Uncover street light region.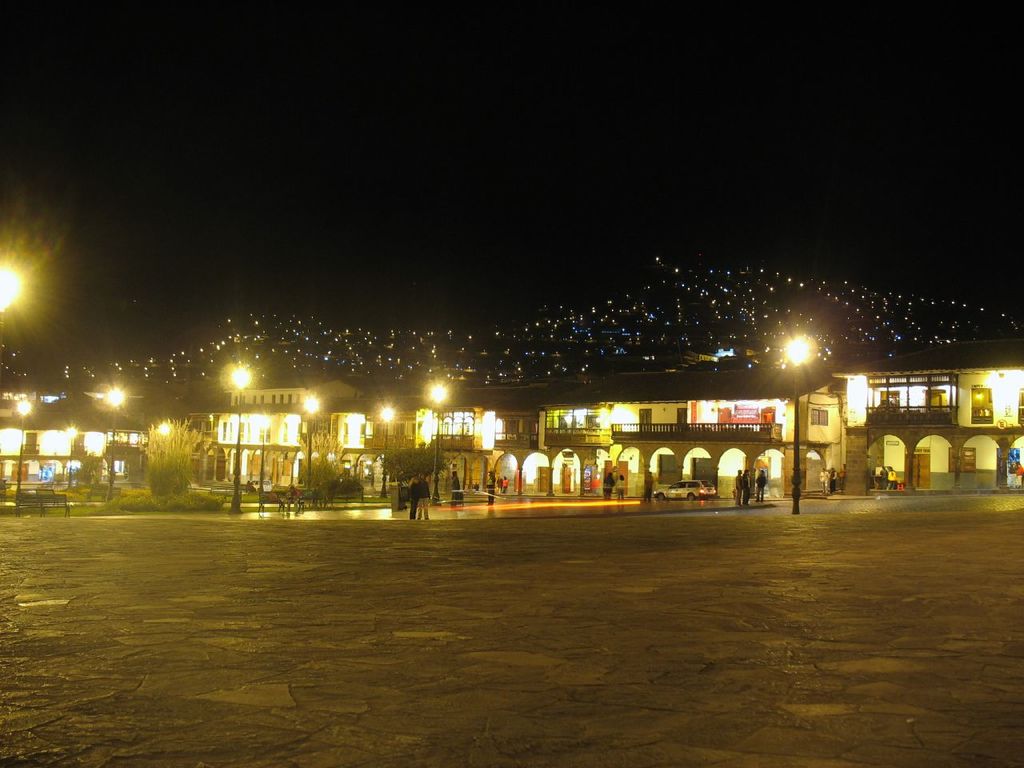
Uncovered: <bbox>300, 396, 318, 486</bbox>.
